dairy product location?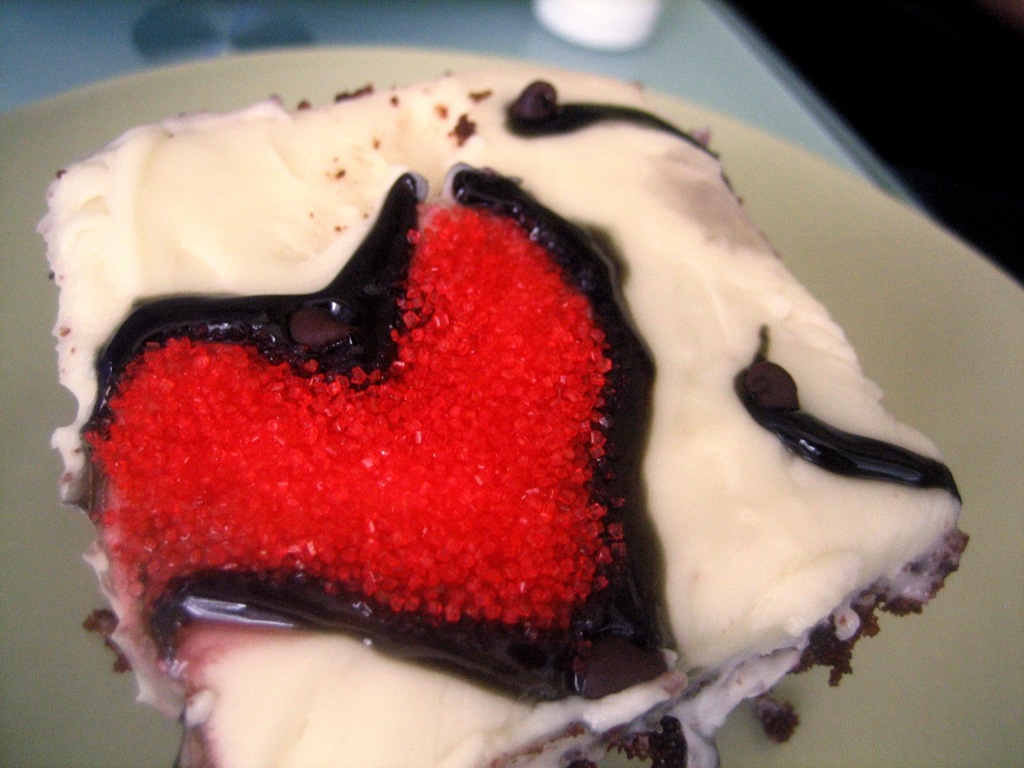
(x1=28, y1=60, x2=965, y2=767)
